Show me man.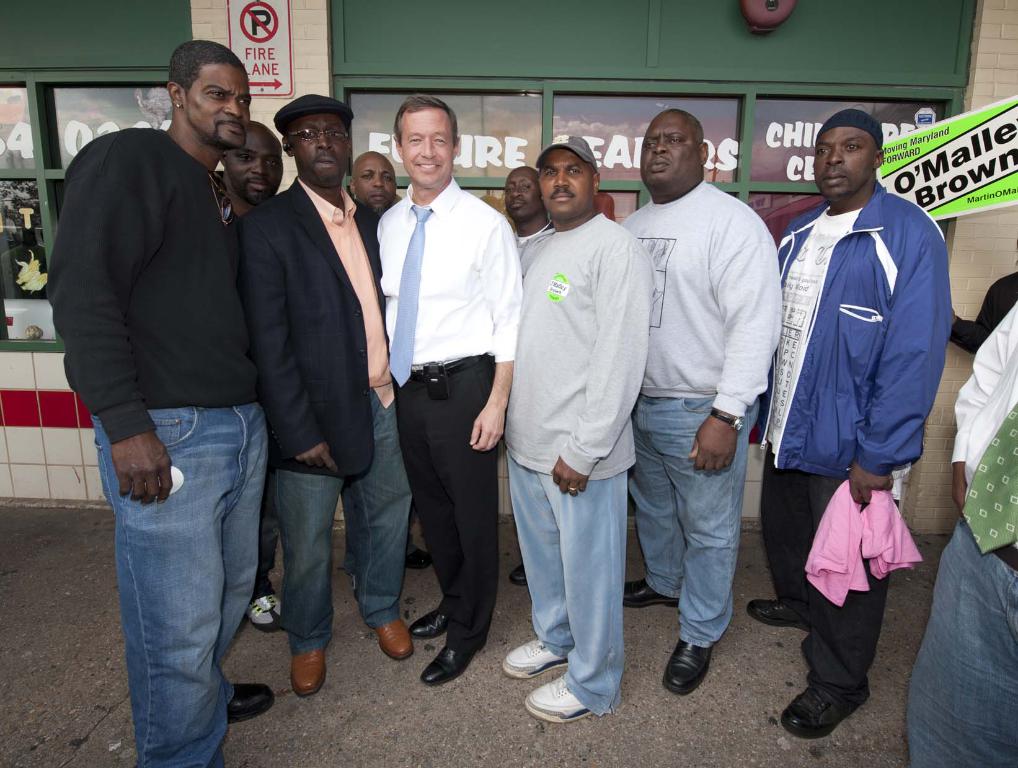
man is here: (501,136,657,724).
